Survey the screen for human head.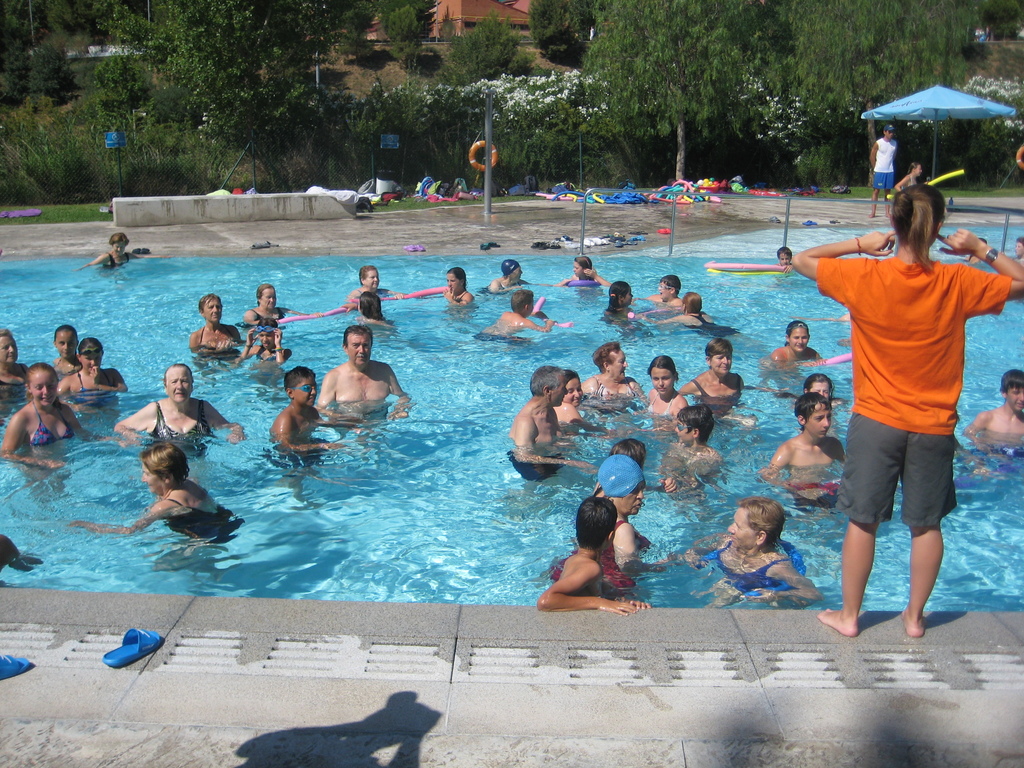
Survey found: rect(735, 494, 813, 580).
